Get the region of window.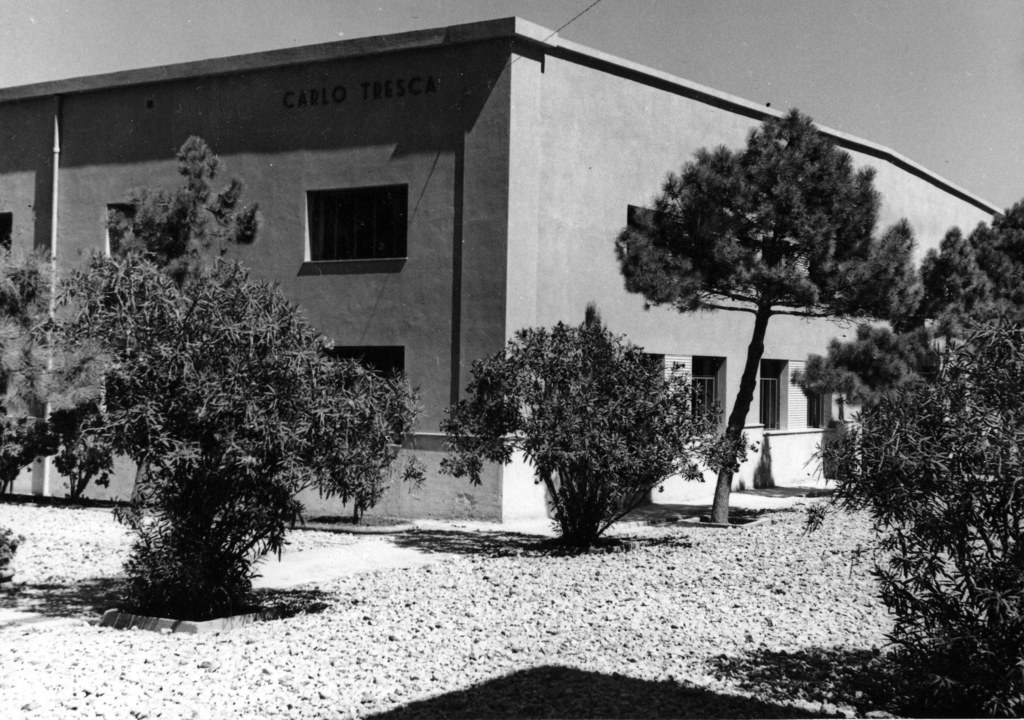
l=290, t=165, r=392, b=264.
